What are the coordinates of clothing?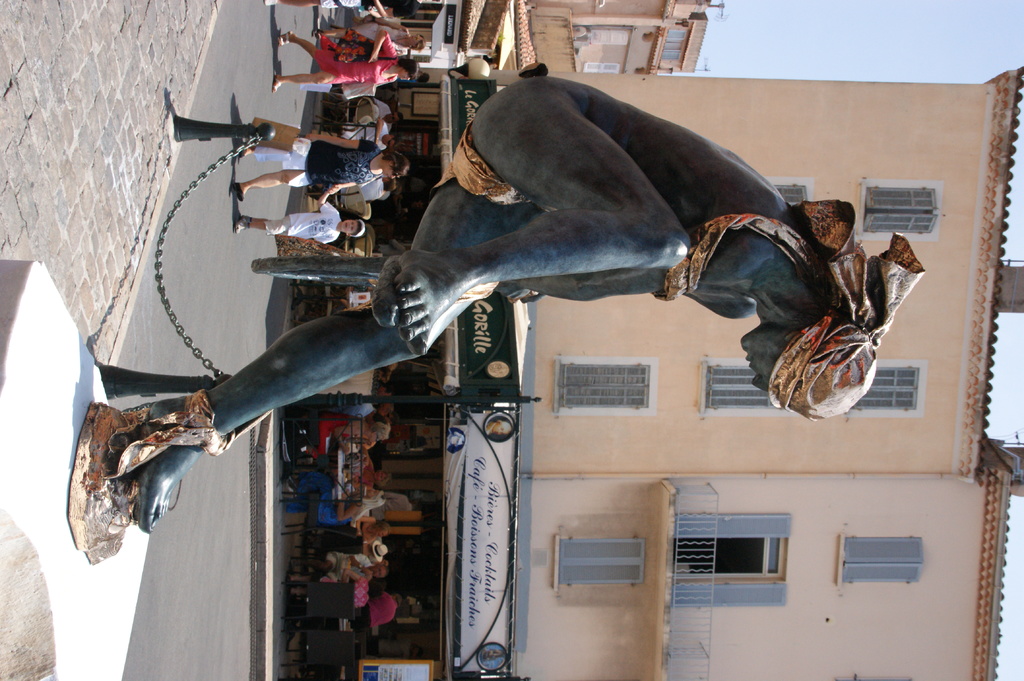
[left=278, top=207, right=340, bottom=254].
